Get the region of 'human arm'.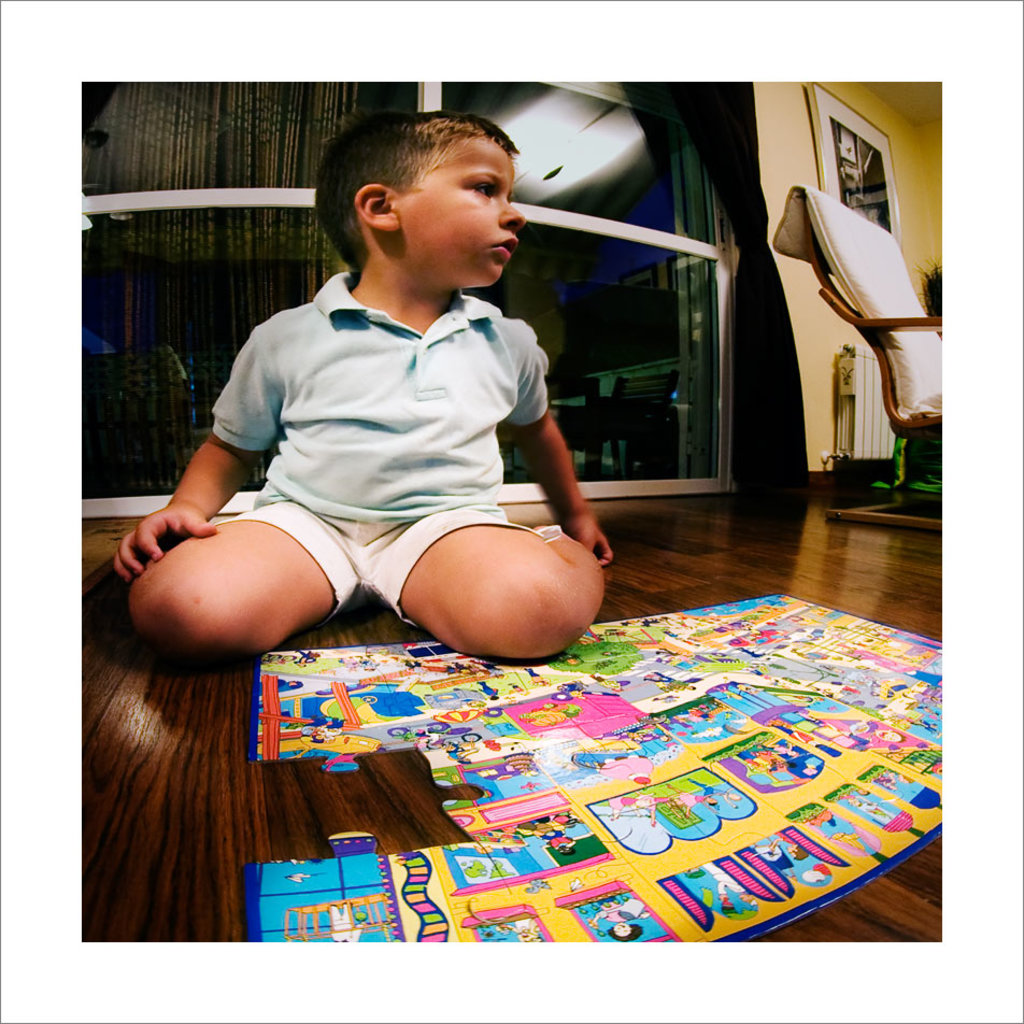
<bbox>645, 807, 657, 827</bbox>.
